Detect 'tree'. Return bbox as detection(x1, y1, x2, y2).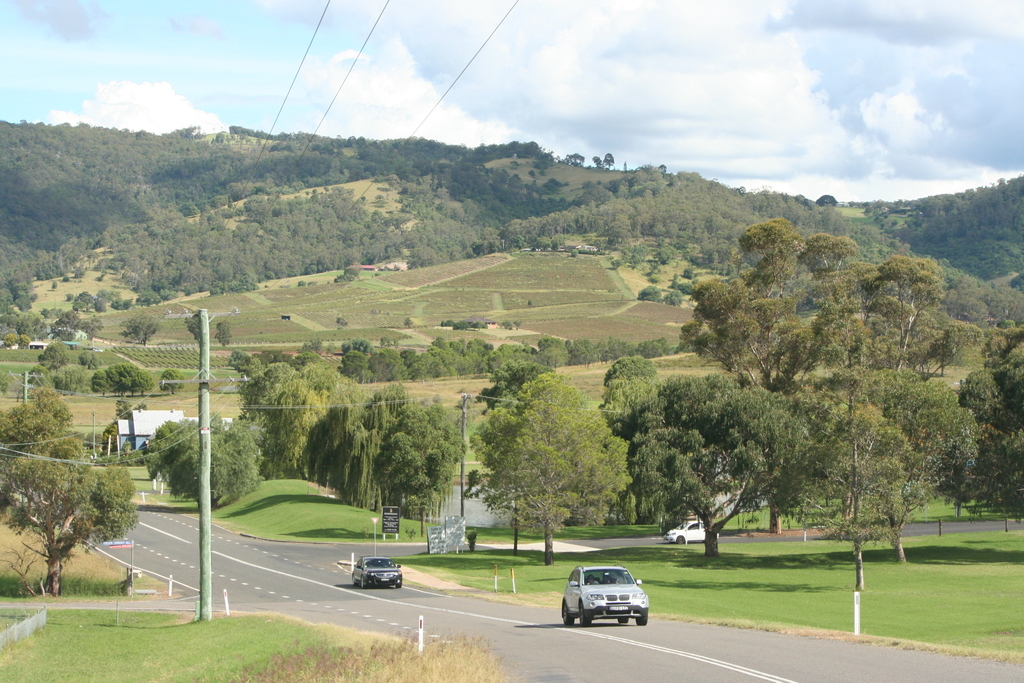
detection(0, 393, 76, 453).
